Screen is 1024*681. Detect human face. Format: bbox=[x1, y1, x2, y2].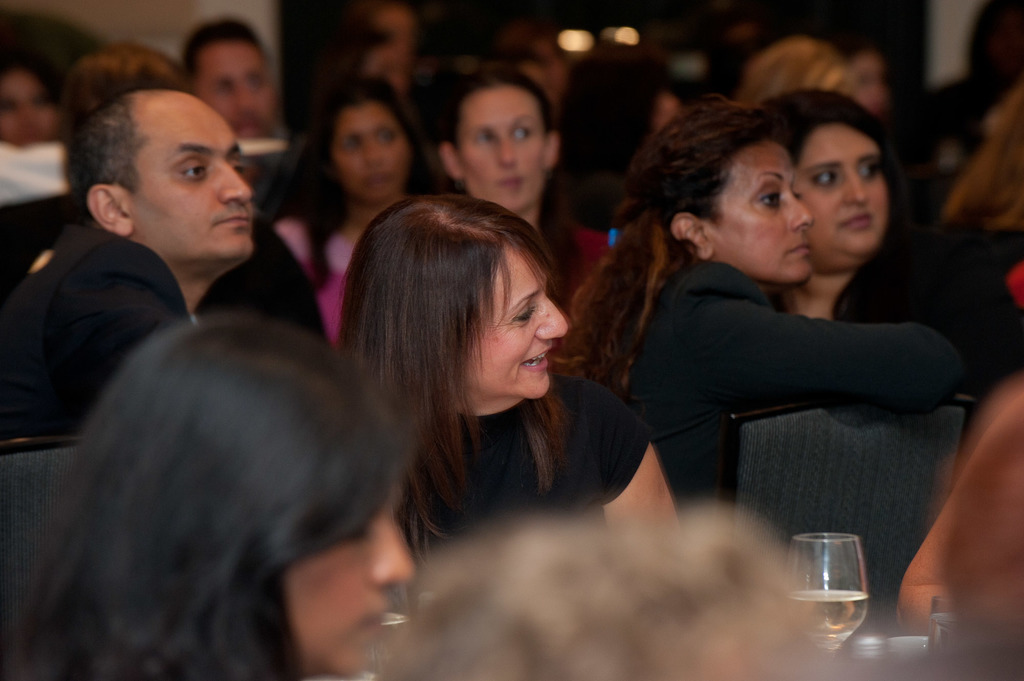
bbox=[794, 120, 889, 255].
